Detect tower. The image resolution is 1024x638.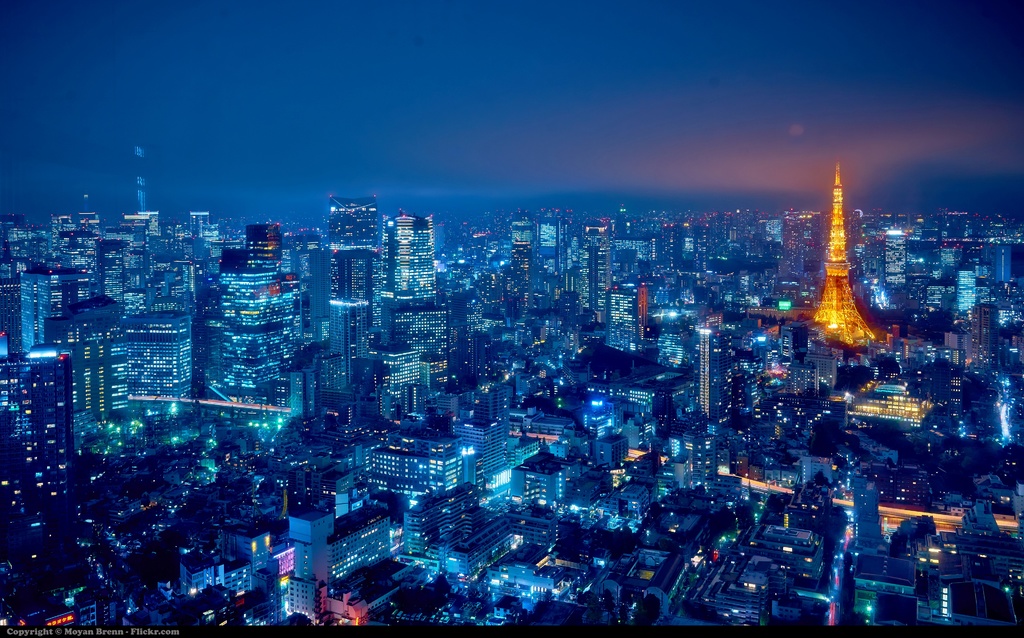
locate(813, 163, 874, 345).
